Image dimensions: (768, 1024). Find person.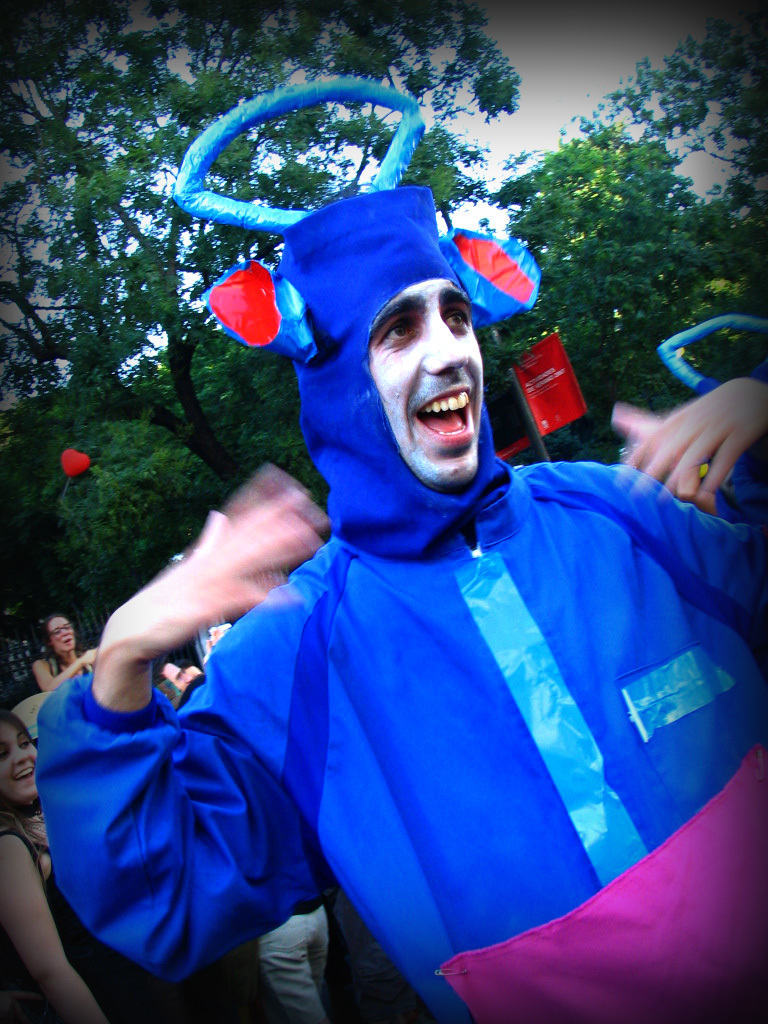
(left=0, top=705, right=147, bottom=1023).
